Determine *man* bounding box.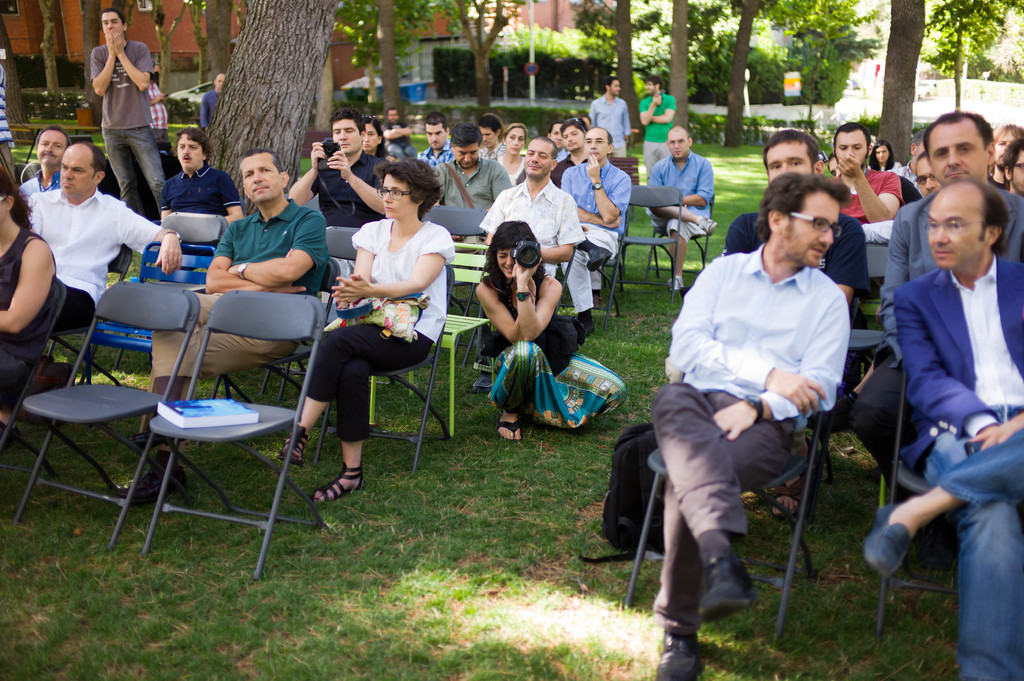
Determined: (x1=826, y1=125, x2=903, y2=230).
